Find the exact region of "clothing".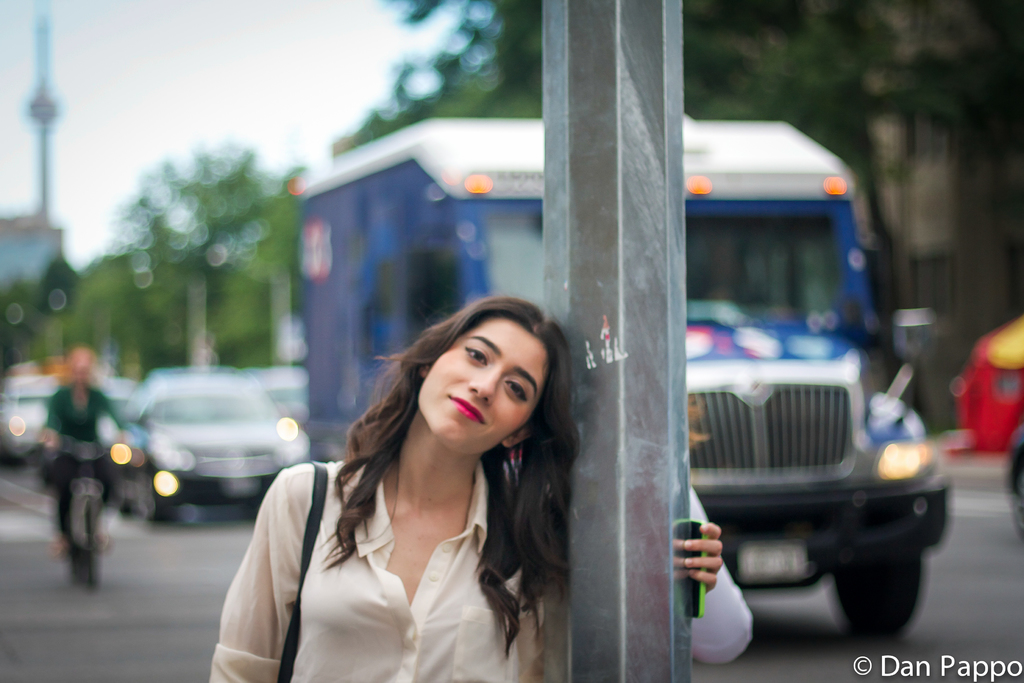
Exact region: detection(44, 379, 133, 531).
